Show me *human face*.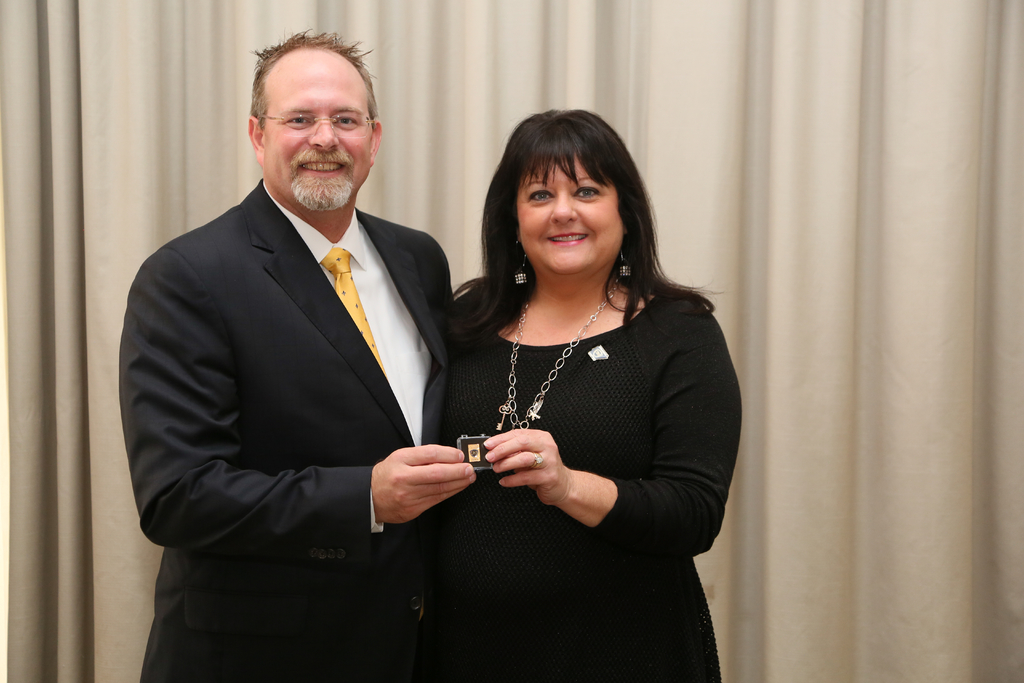
*human face* is here: <region>264, 67, 370, 210</region>.
